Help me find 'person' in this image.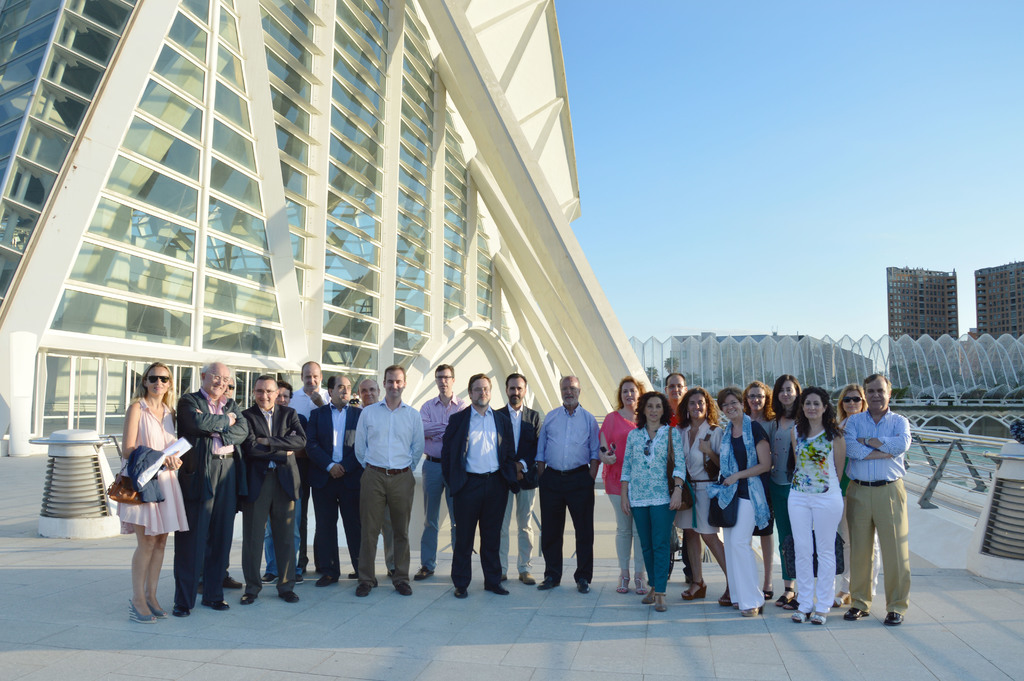
Found it: bbox=[663, 370, 691, 425].
